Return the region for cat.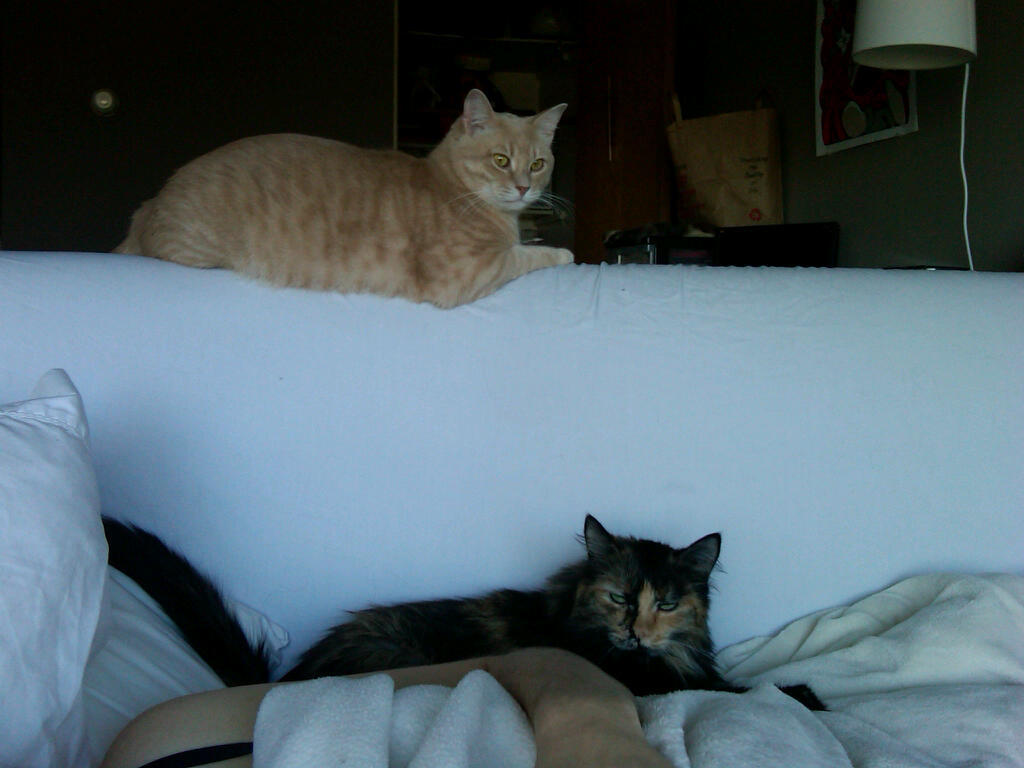
select_region(105, 509, 834, 709).
